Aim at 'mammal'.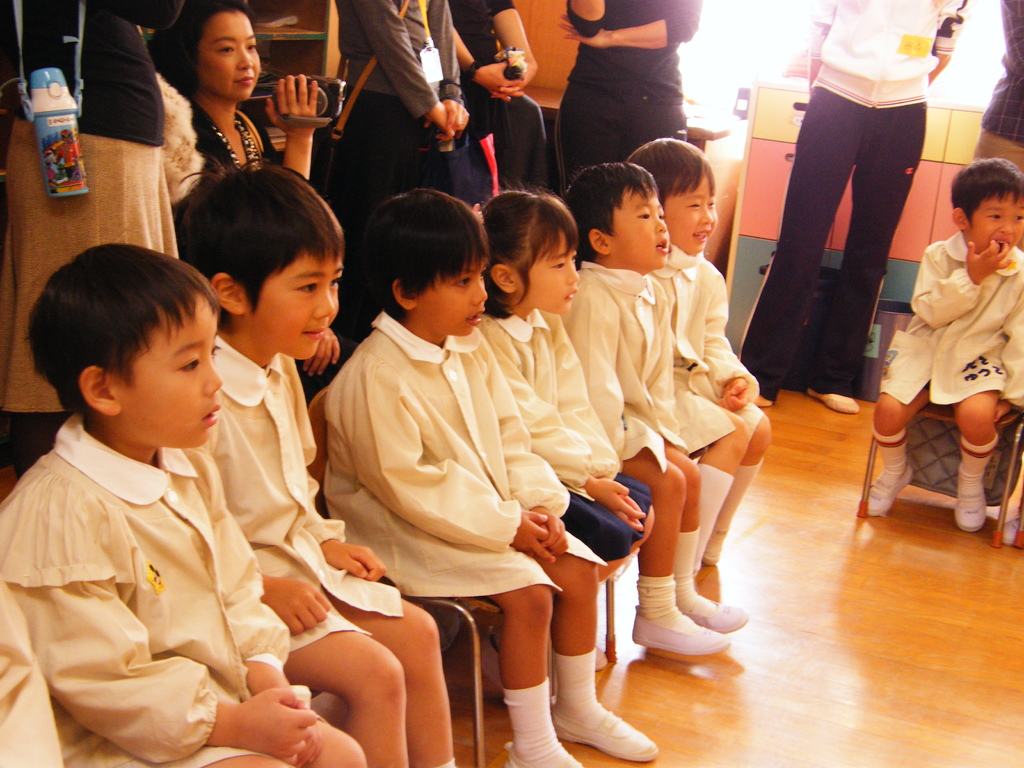
Aimed at (left=563, top=157, right=750, bottom=654).
